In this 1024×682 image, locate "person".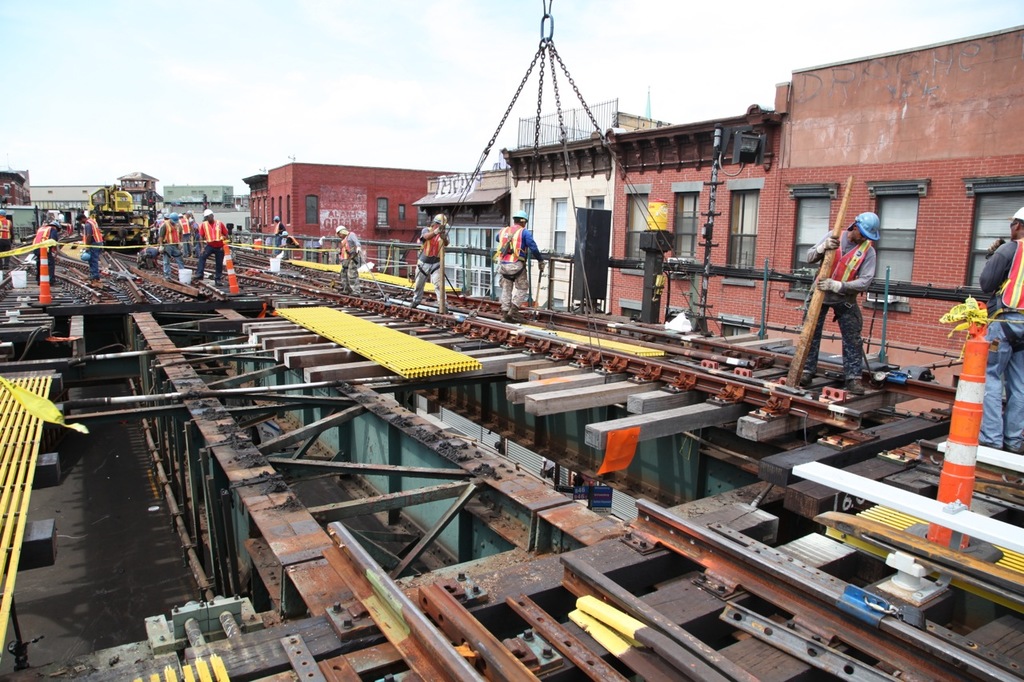
Bounding box: l=404, t=213, r=454, b=320.
